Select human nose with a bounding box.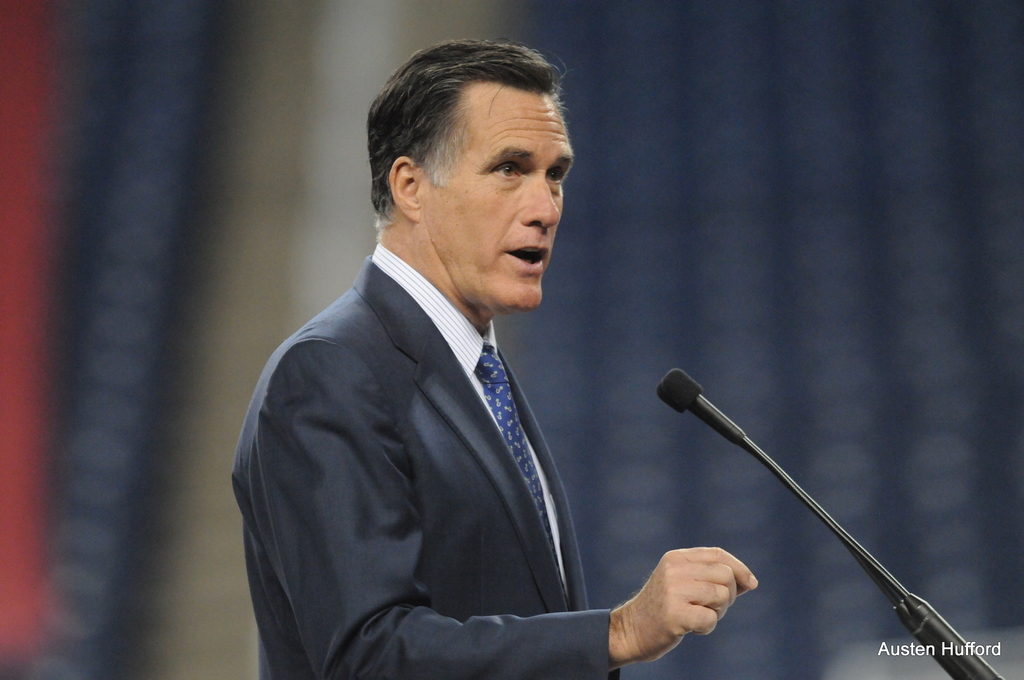
Rect(519, 170, 561, 228).
